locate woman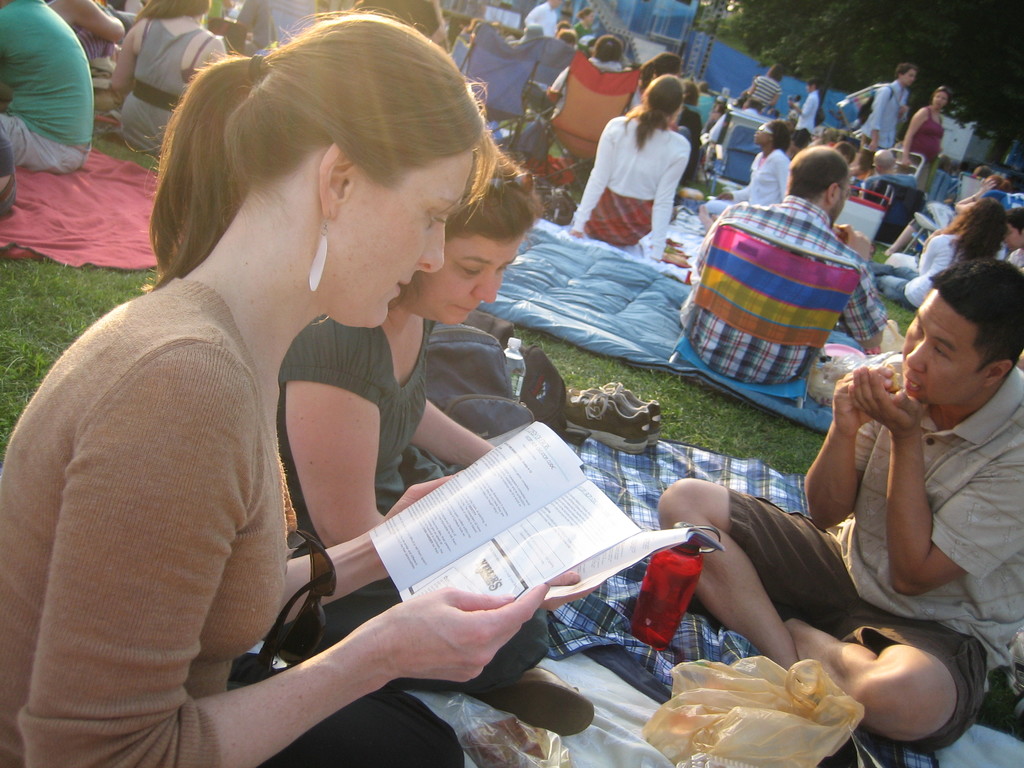
<box>902,84,945,197</box>
